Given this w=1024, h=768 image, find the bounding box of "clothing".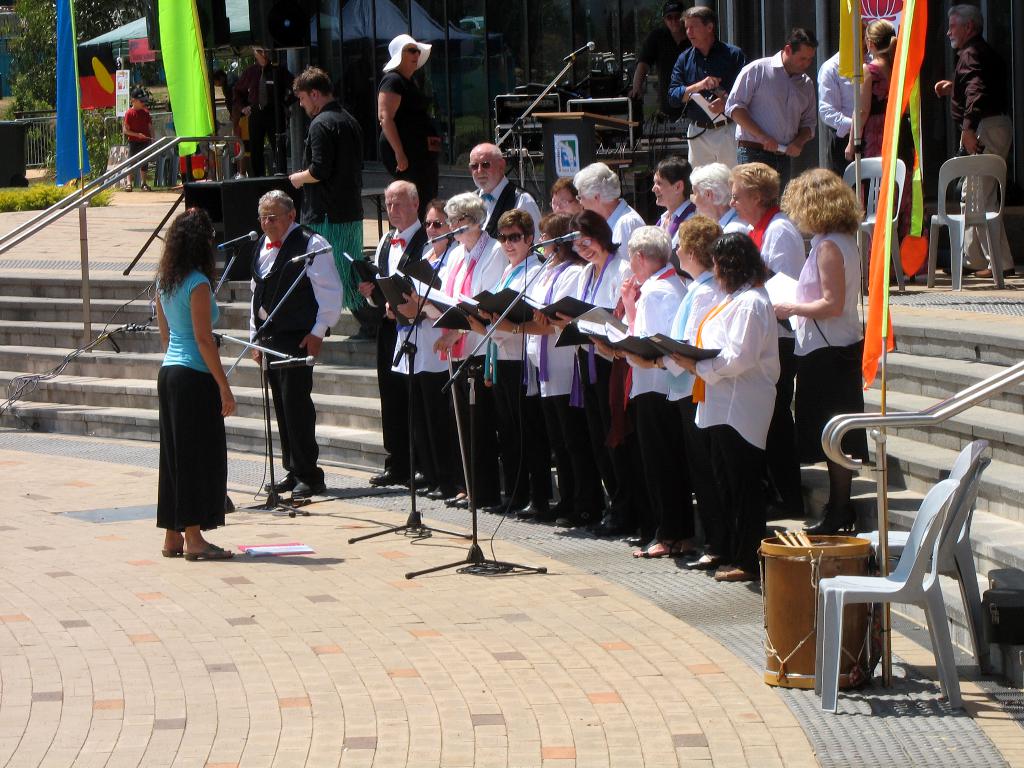
x1=575, y1=252, x2=639, y2=539.
